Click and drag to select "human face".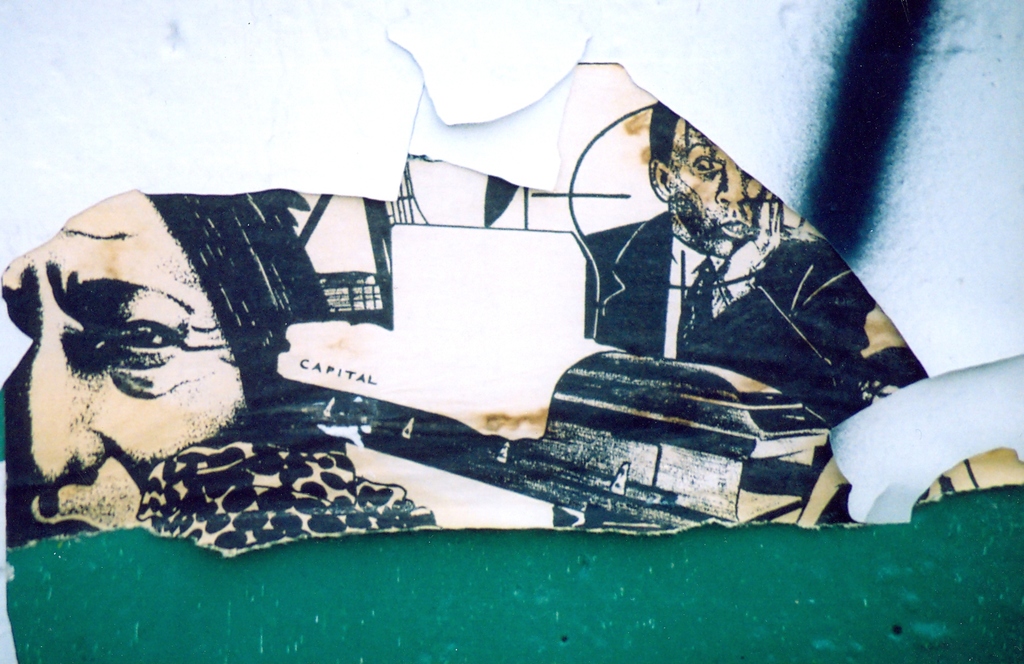
Selection: <bbox>666, 117, 767, 255</bbox>.
